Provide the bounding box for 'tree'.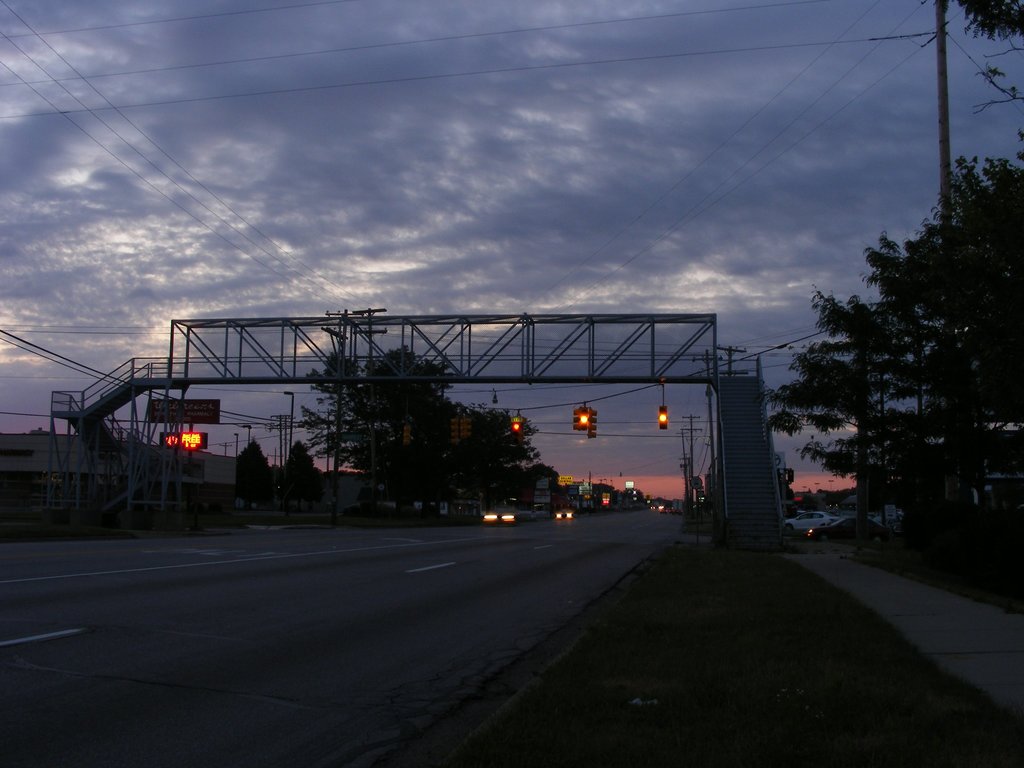
box(281, 437, 321, 506).
